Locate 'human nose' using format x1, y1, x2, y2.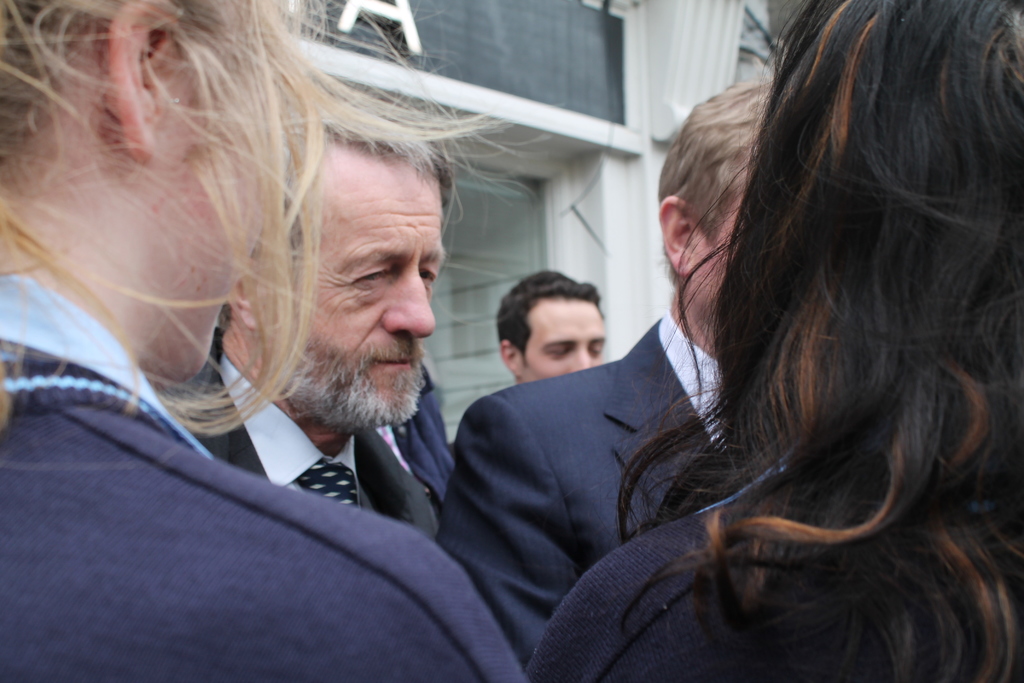
570, 352, 591, 373.
